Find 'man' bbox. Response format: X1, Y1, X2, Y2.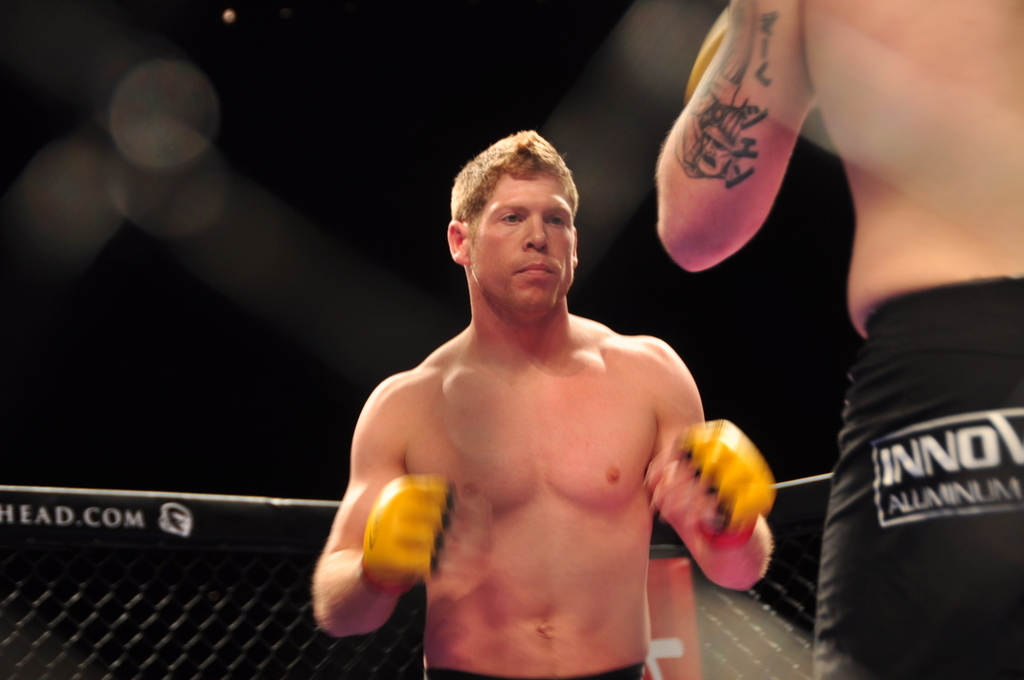
314, 151, 757, 674.
